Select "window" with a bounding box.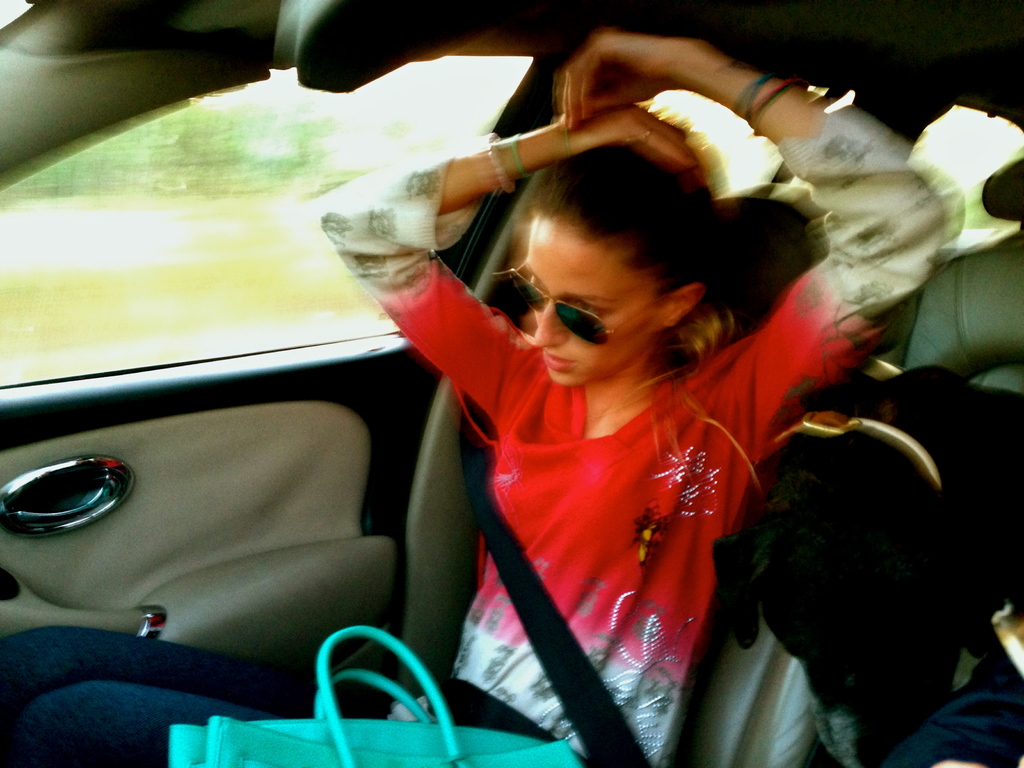
<region>32, 68, 492, 447</region>.
